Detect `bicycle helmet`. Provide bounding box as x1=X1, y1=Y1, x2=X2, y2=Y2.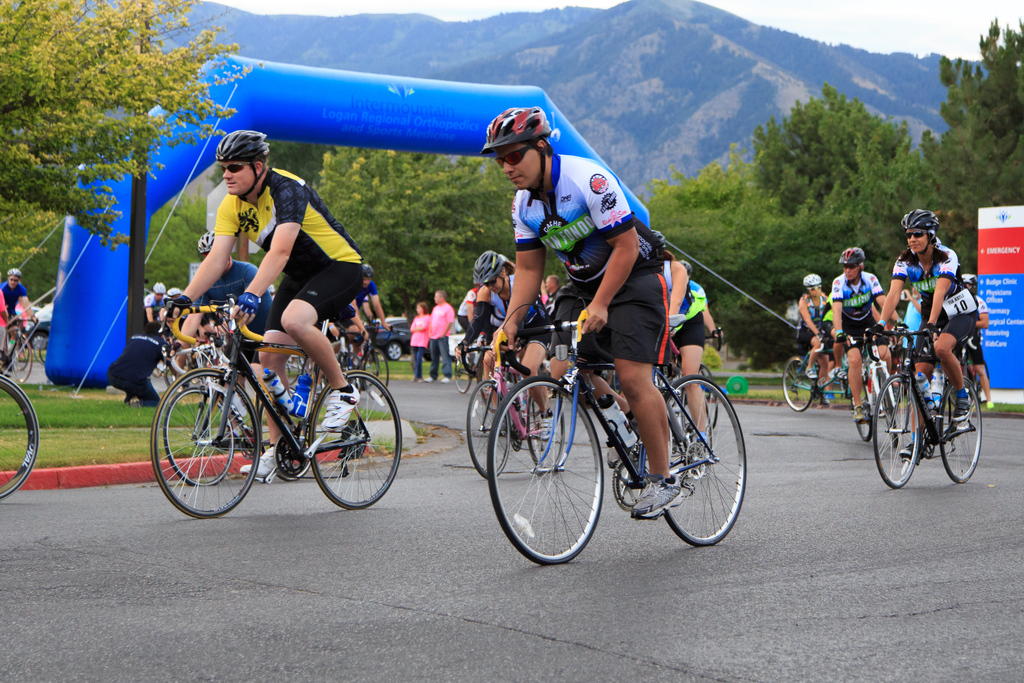
x1=841, y1=242, x2=865, y2=266.
